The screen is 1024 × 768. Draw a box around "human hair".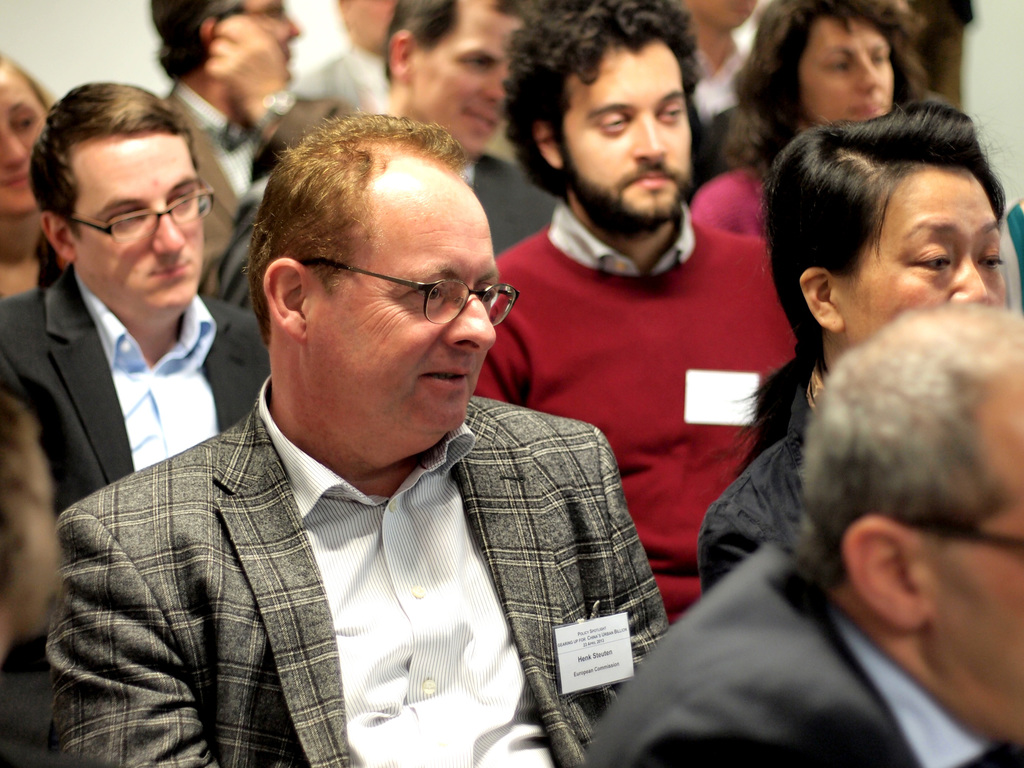
761:99:987:411.
